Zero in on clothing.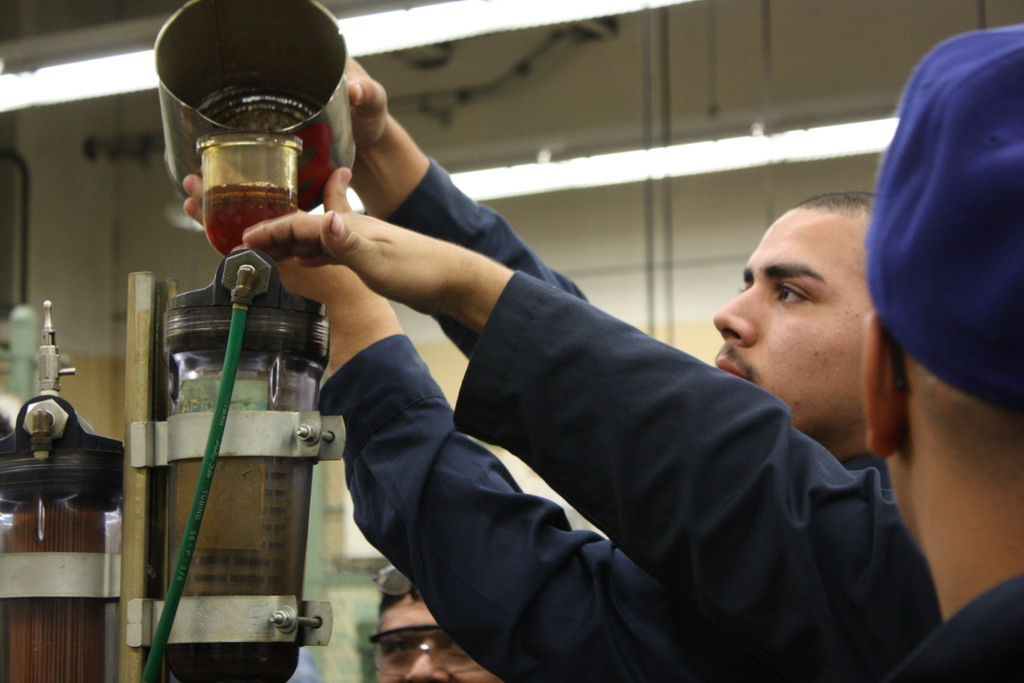
Zeroed in: (left=886, top=566, right=1023, bottom=682).
